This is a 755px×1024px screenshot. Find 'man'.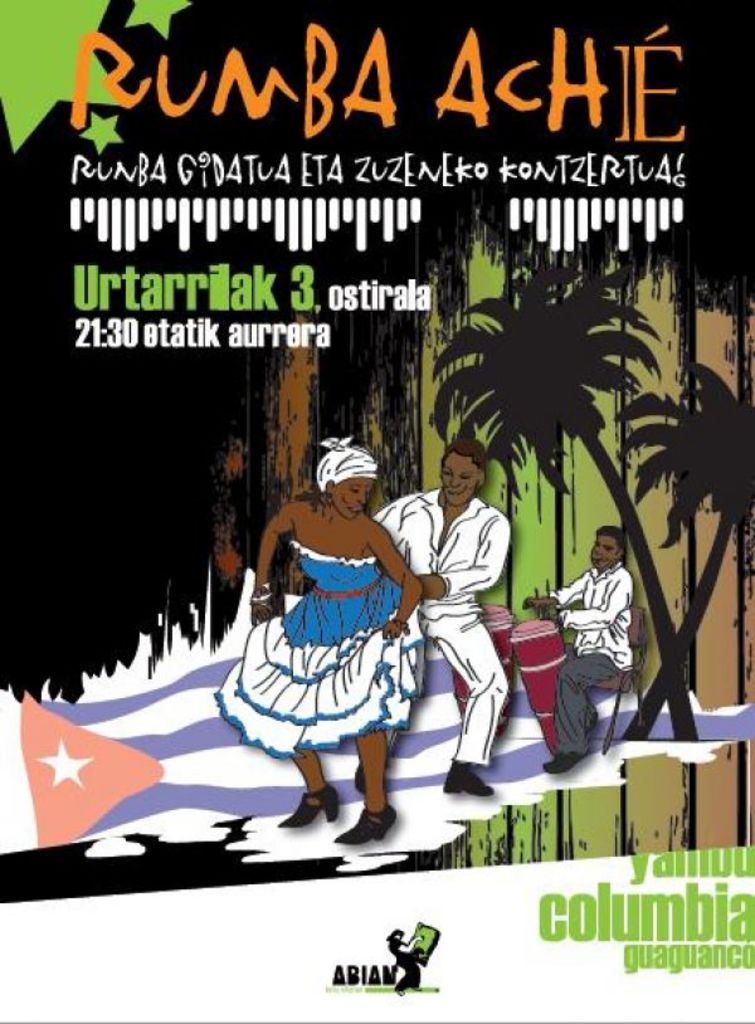
Bounding box: crop(536, 518, 640, 780).
